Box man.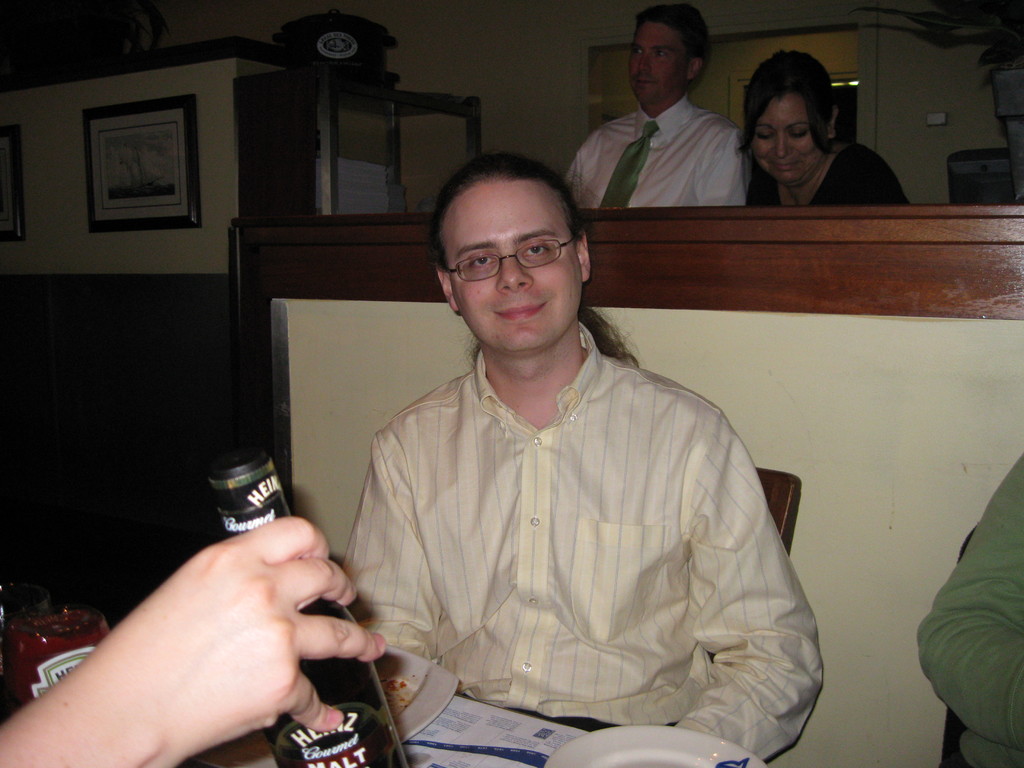
[333,144,814,747].
